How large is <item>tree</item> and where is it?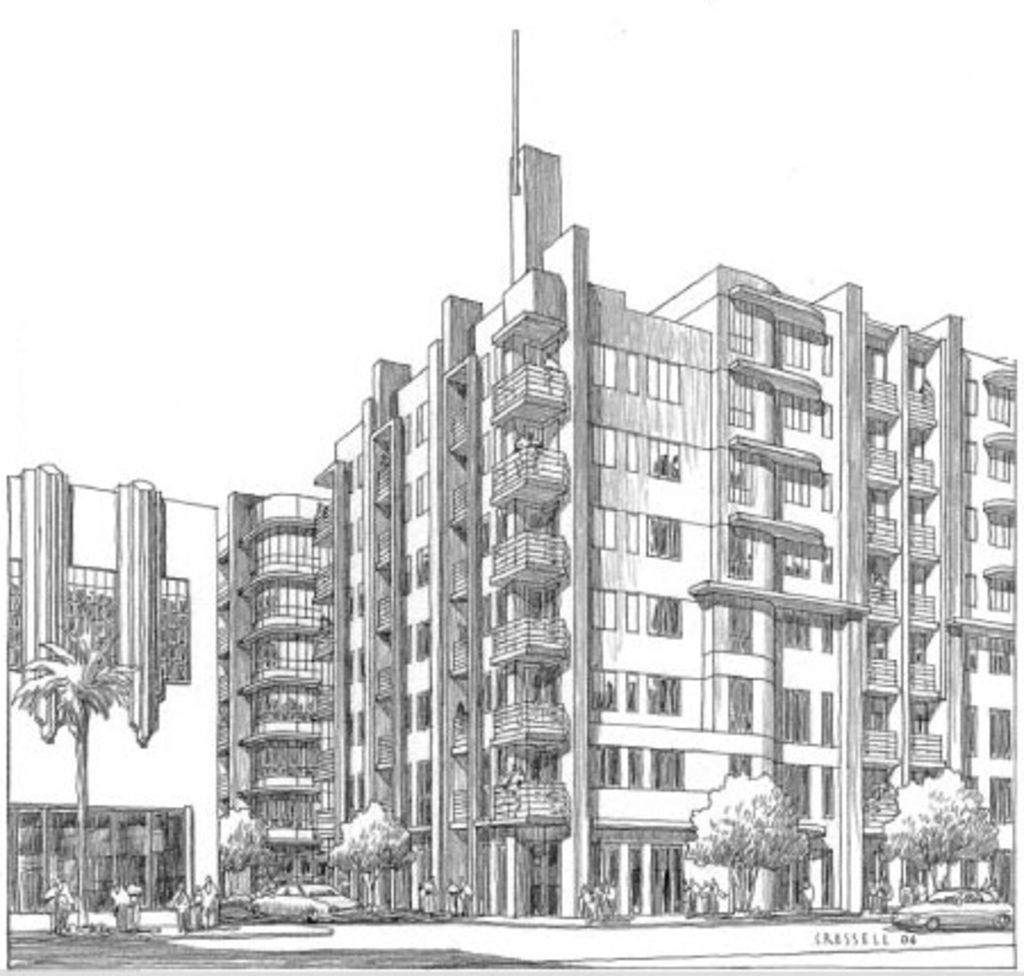
Bounding box: {"x1": 899, "y1": 774, "x2": 1006, "y2": 892}.
